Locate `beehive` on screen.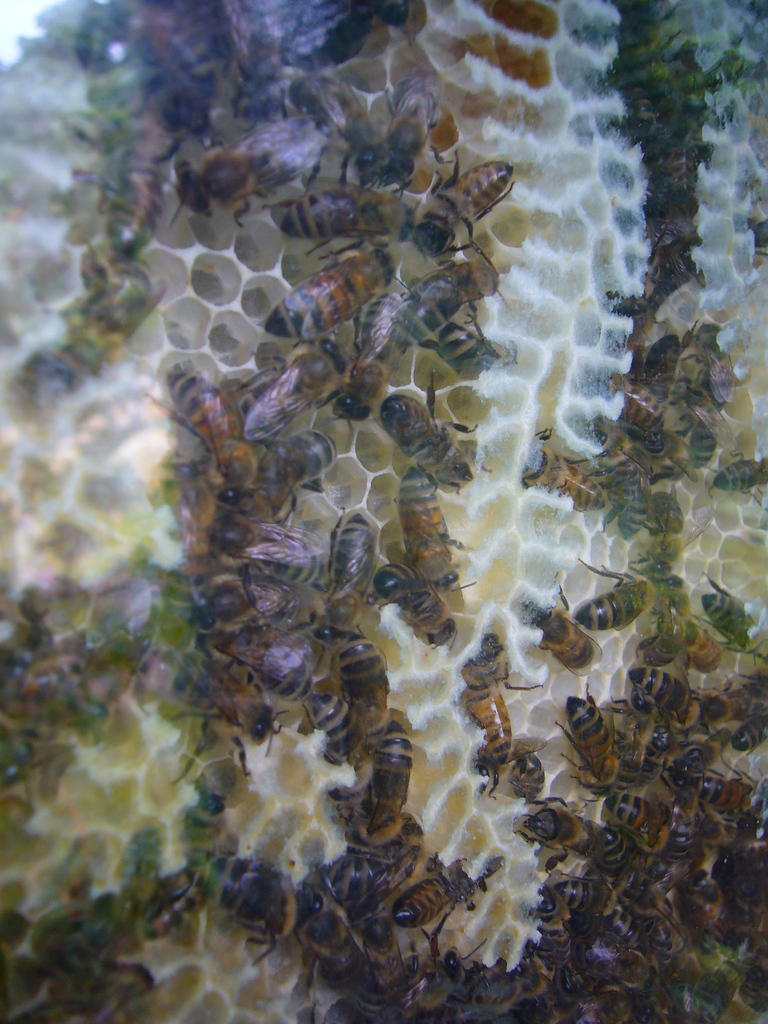
On screen at [0,0,767,1023].
